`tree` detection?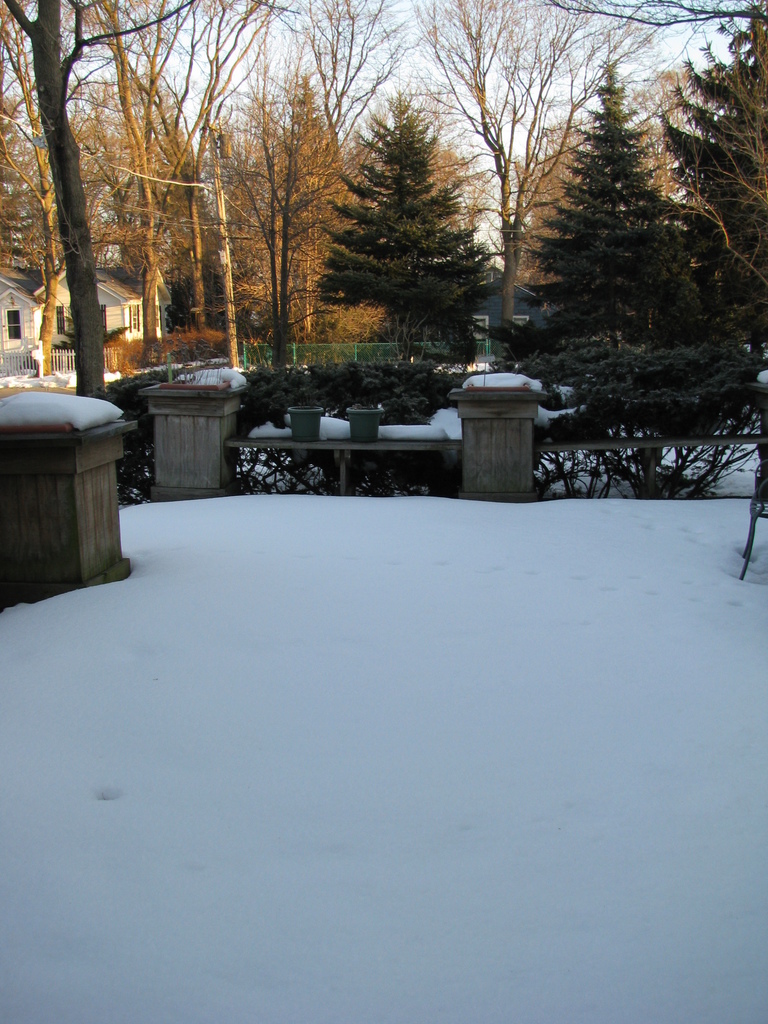
BBox(3, 0, 206, 435)
